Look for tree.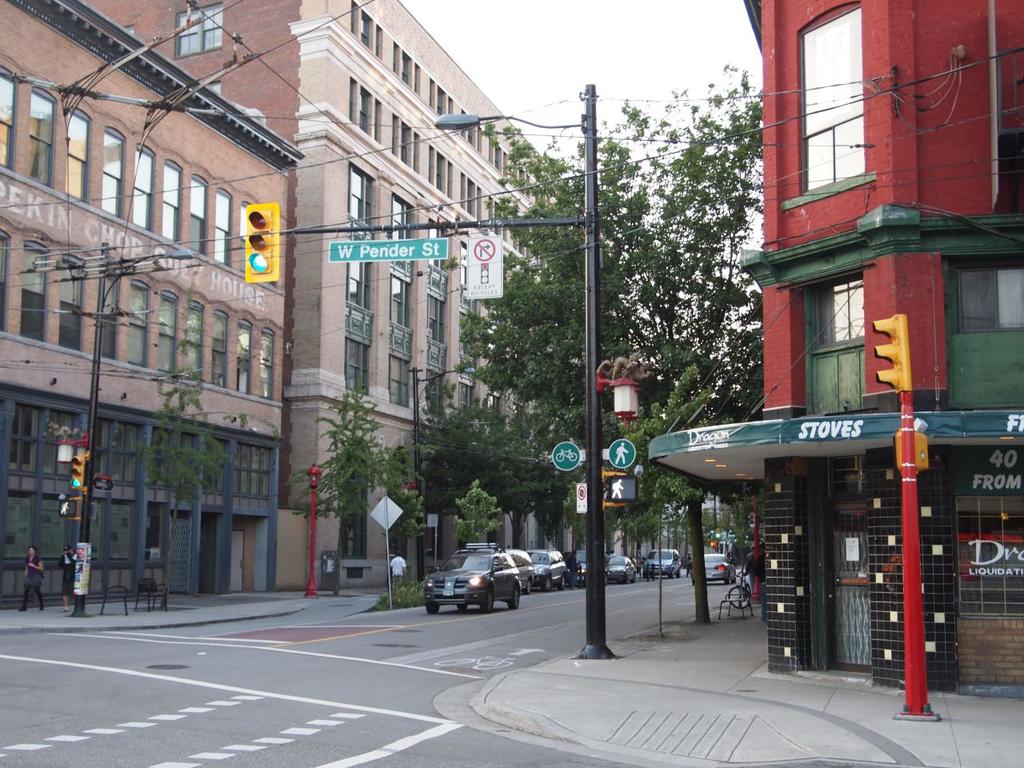
Found: left=284, top=396, right=406, bottom=594.
